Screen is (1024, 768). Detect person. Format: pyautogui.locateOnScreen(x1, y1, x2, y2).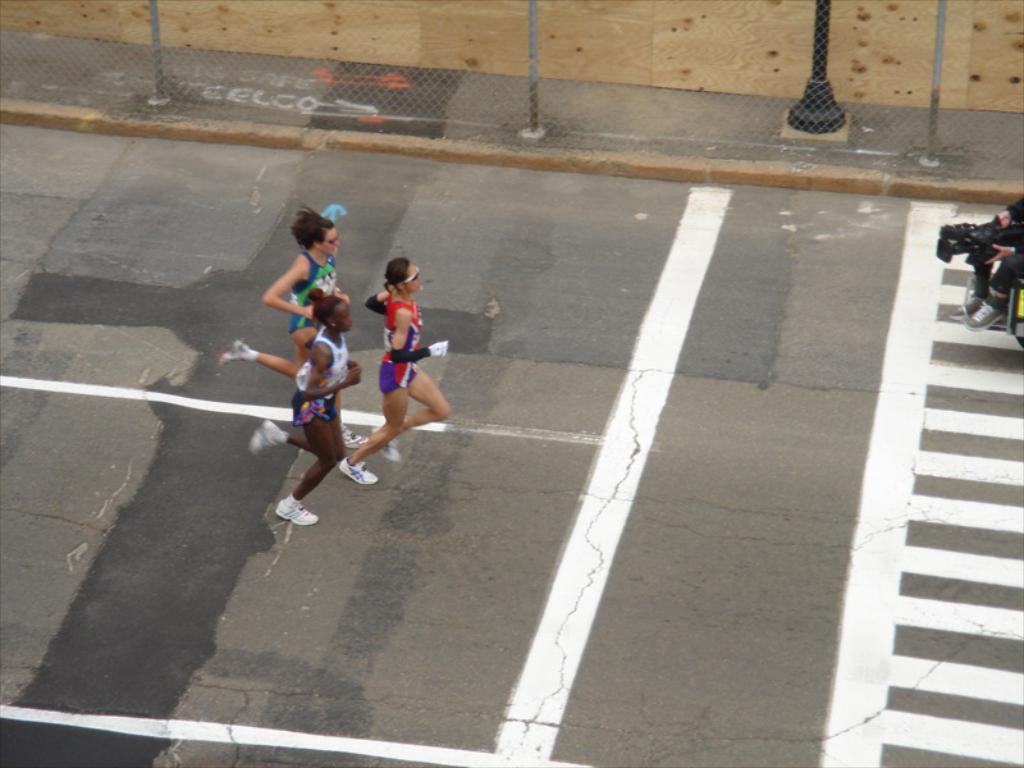
pyautogui.locateOnScreen(335, 259, 451, 486).
